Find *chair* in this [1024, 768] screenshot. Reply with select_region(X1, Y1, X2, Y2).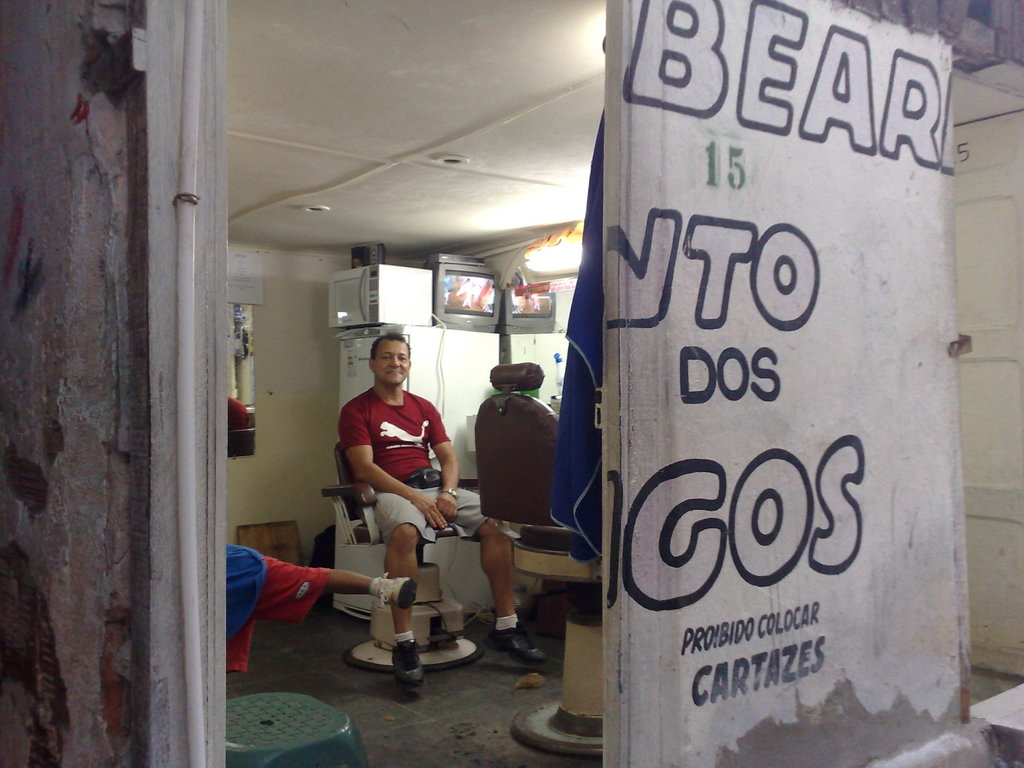
select_region(325, 435, 481, 675).
